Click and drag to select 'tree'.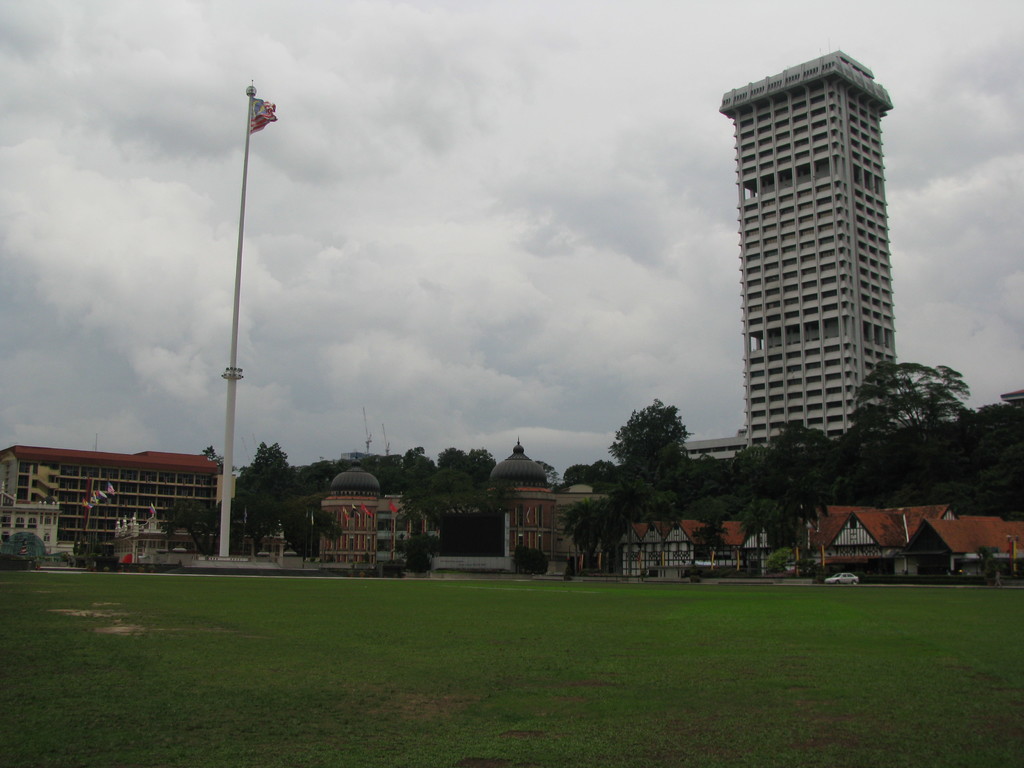
Selection: bbox=(563, 459, 593, 486).
